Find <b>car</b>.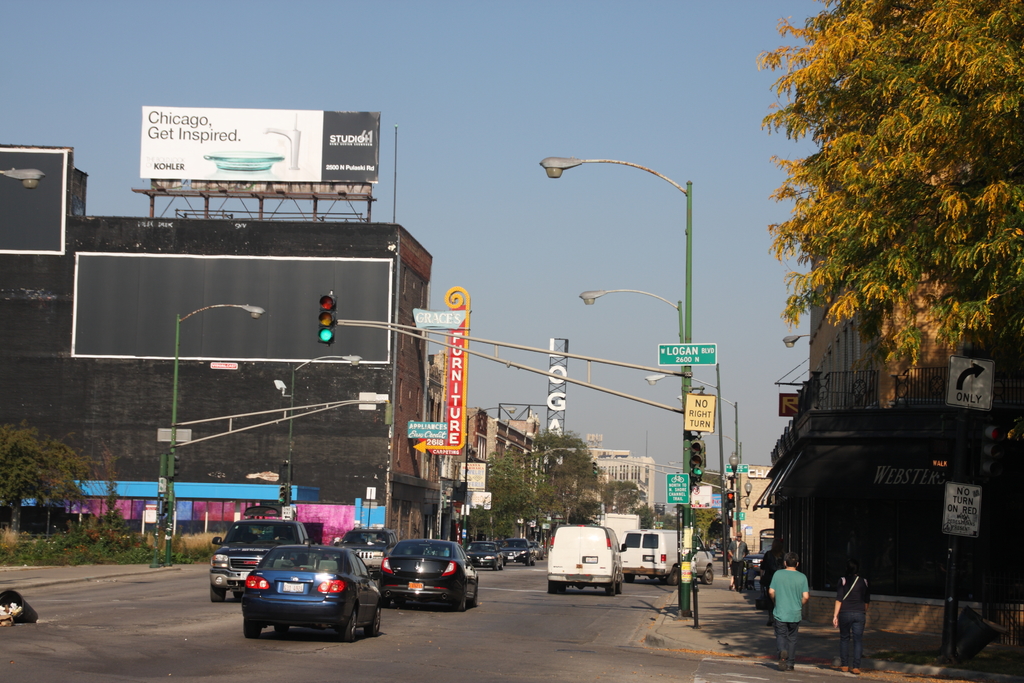
x1=467, y1=543, x2=510, y2=566.
